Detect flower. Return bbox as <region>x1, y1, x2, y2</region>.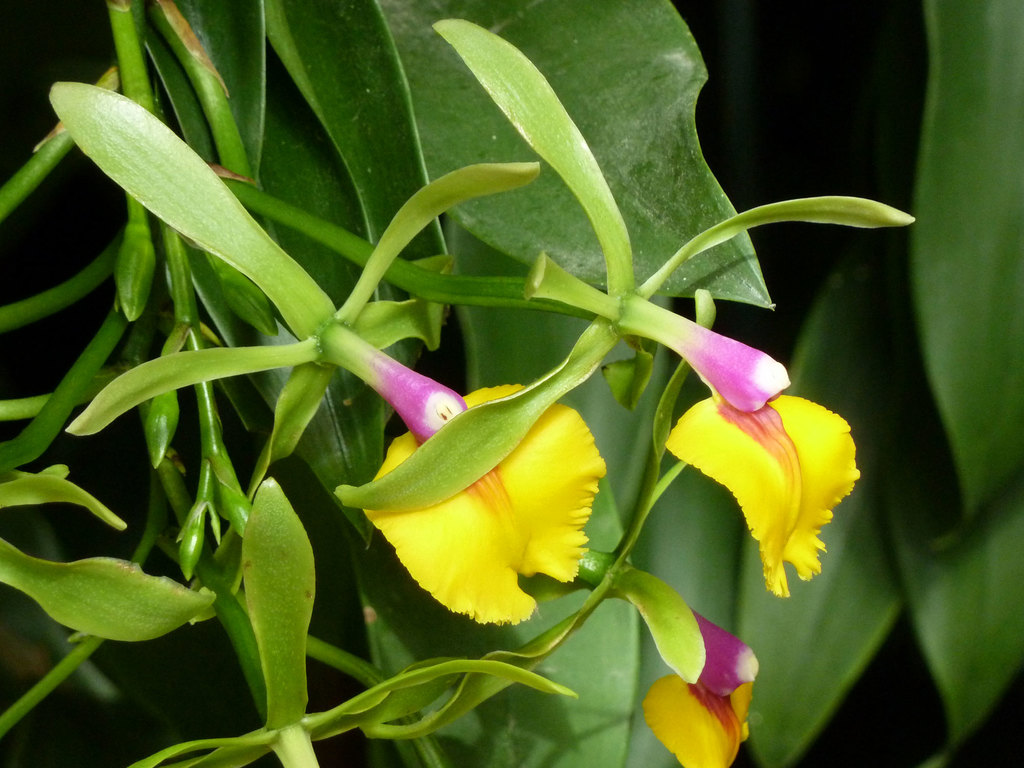
<region>365, 388, 616, 626</region>.
